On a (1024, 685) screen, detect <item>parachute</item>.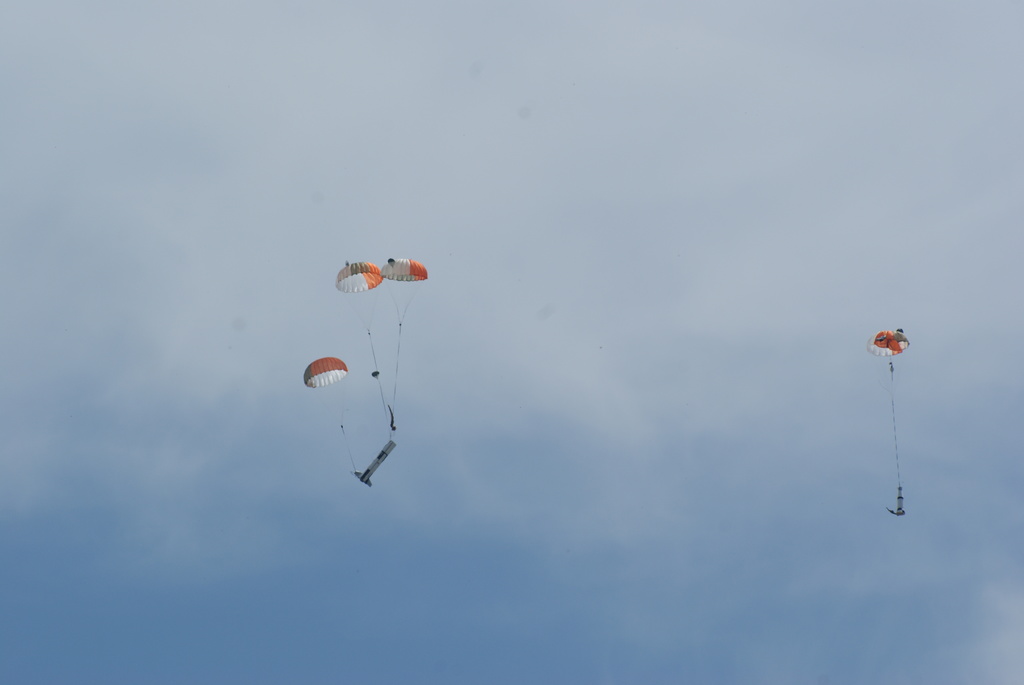
{"left": 867, "top": 326, "right": 907, "bottom": 512}.
